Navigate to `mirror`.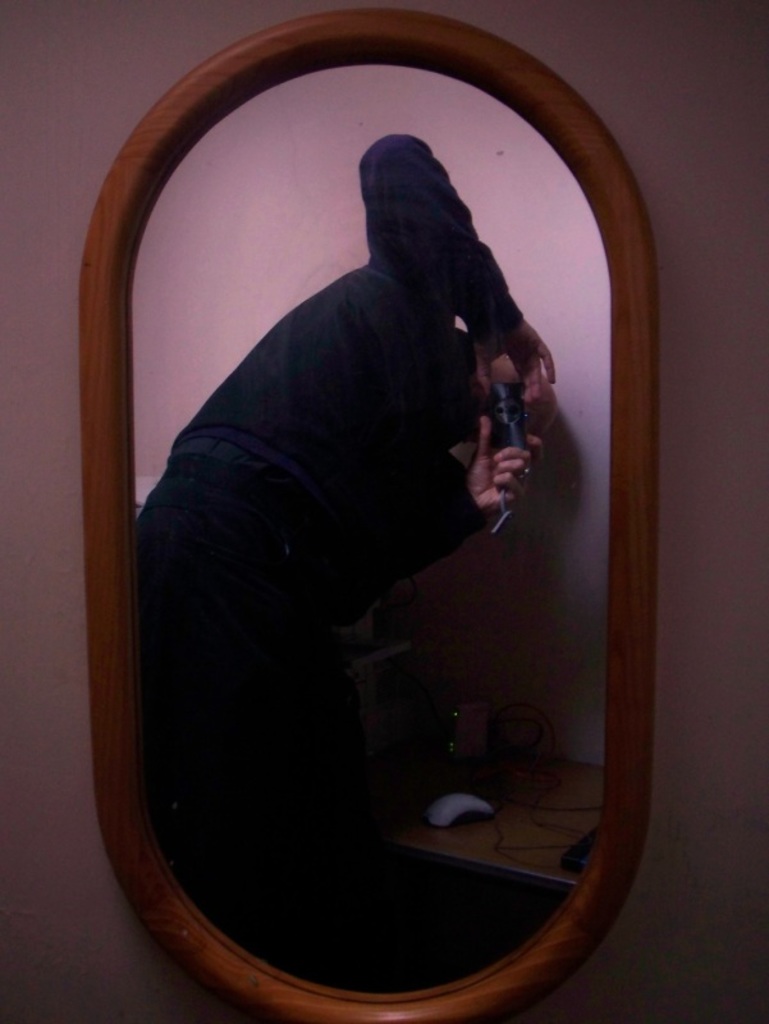
Navigation target: 136 65 614 992.
